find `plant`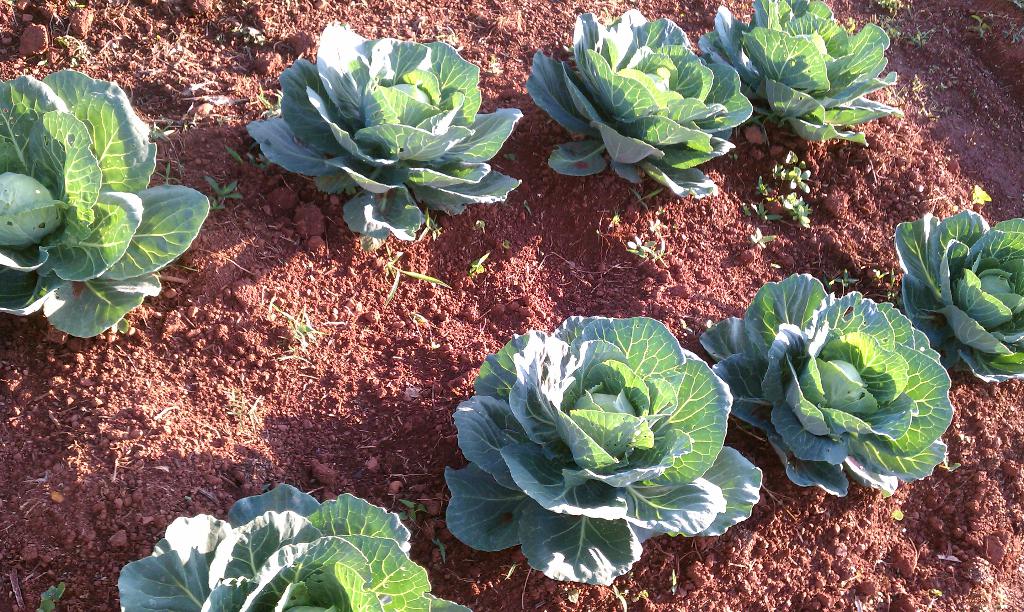
<box>872,259,897,301</box>
